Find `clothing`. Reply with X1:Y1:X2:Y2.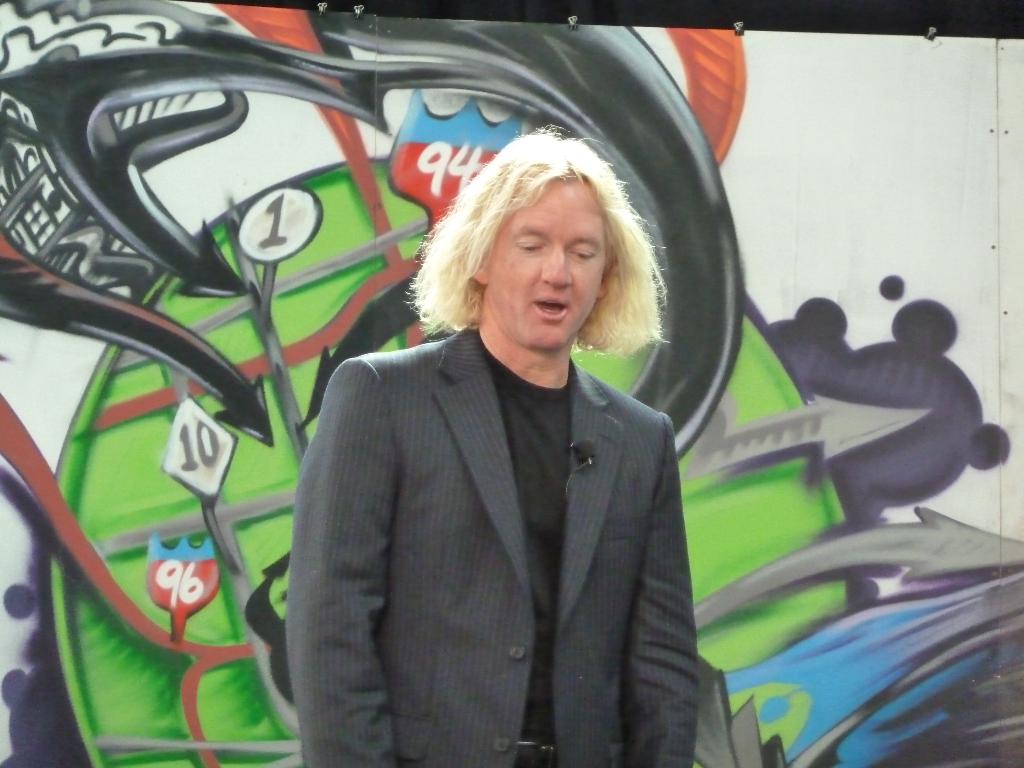
294:252:717:766.
